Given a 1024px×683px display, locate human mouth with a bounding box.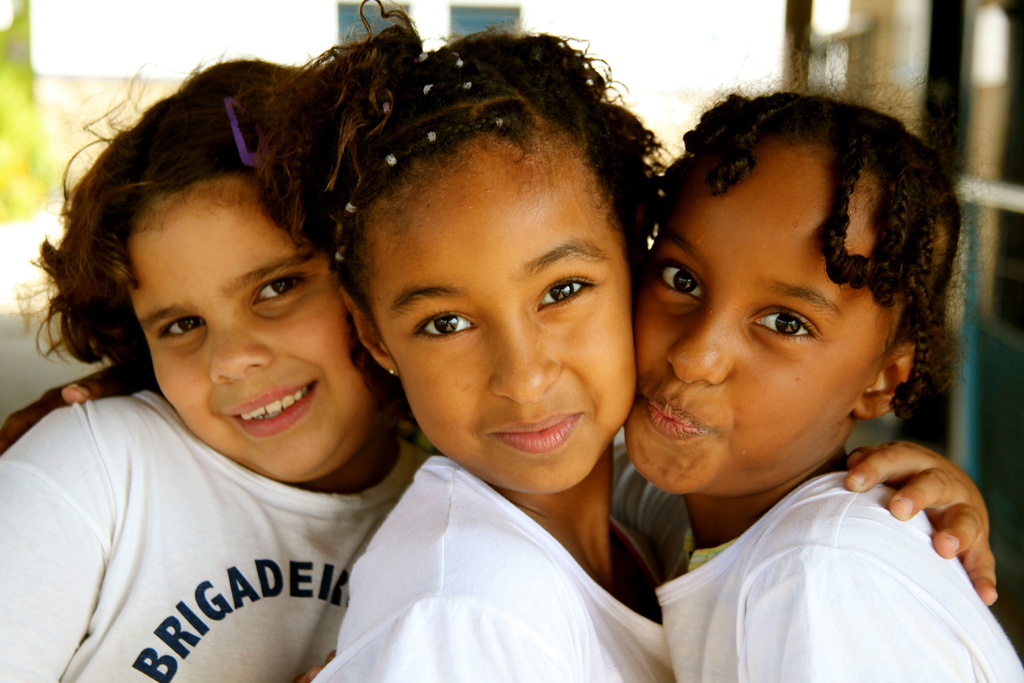
Located: pyautogui.locateOnScreen(492, 409, 583, 450).
